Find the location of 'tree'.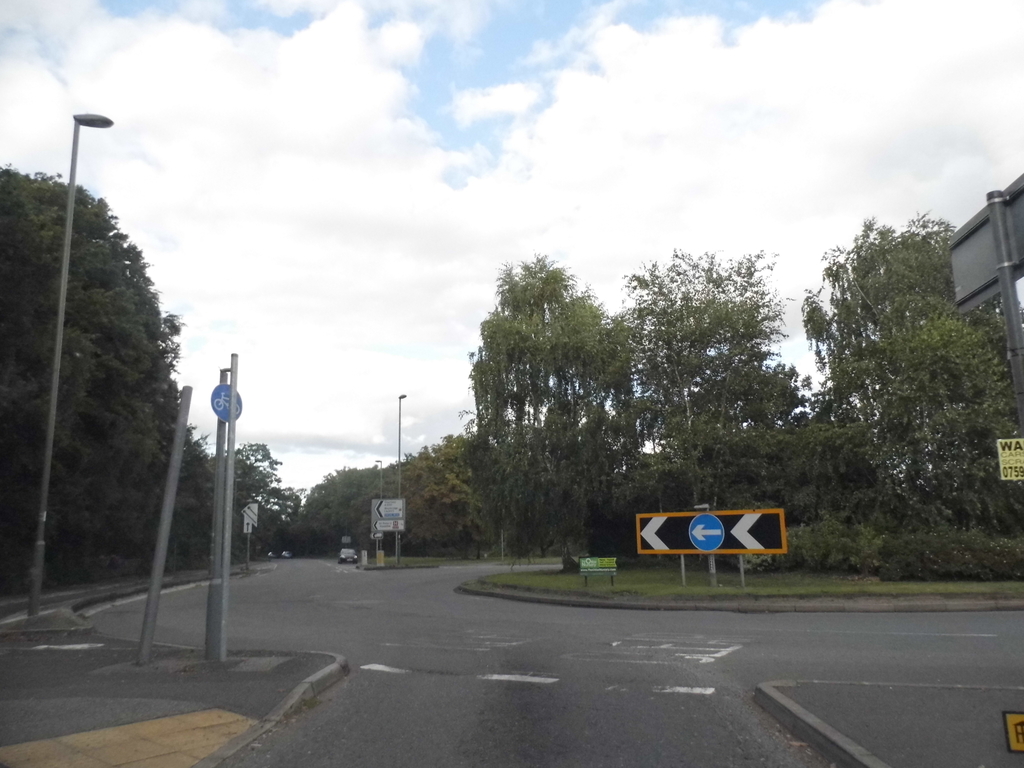
Location: 285:424:506:563.
